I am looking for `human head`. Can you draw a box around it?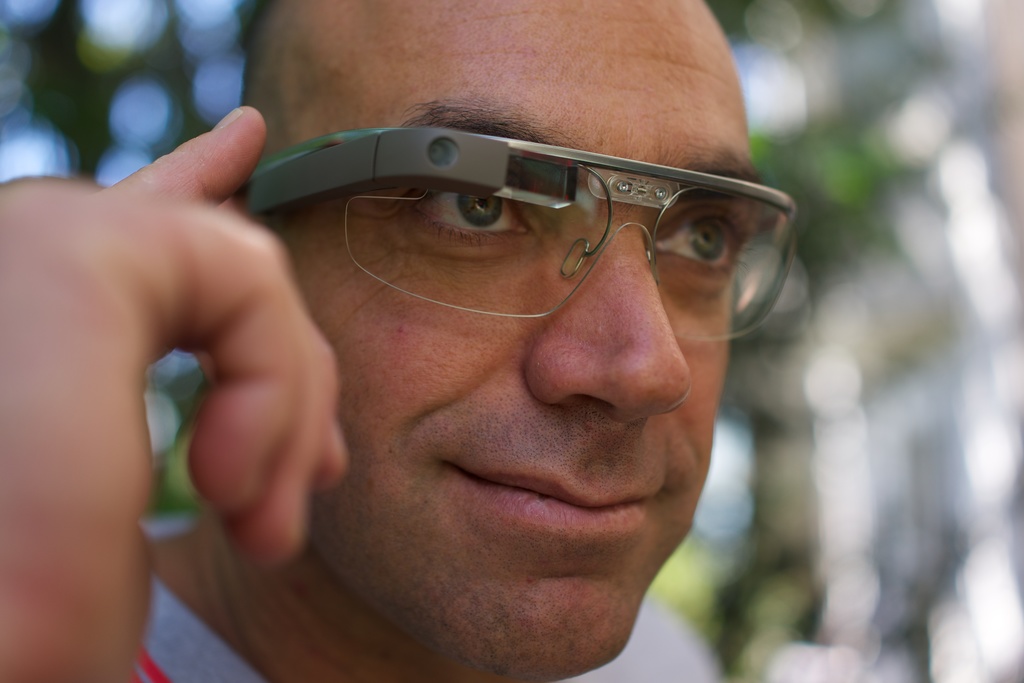
Sure, the bounding box is (left=238, top=0, right=797, bottom=677).
